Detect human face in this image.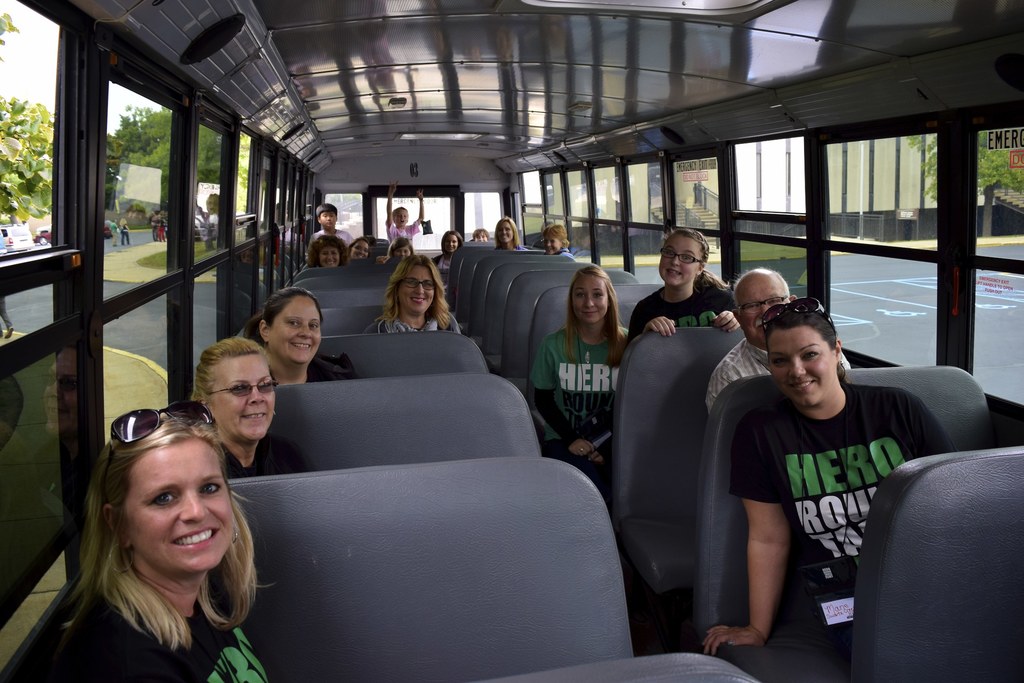
Detection: <region>116, 436, 230, 567</region>.
